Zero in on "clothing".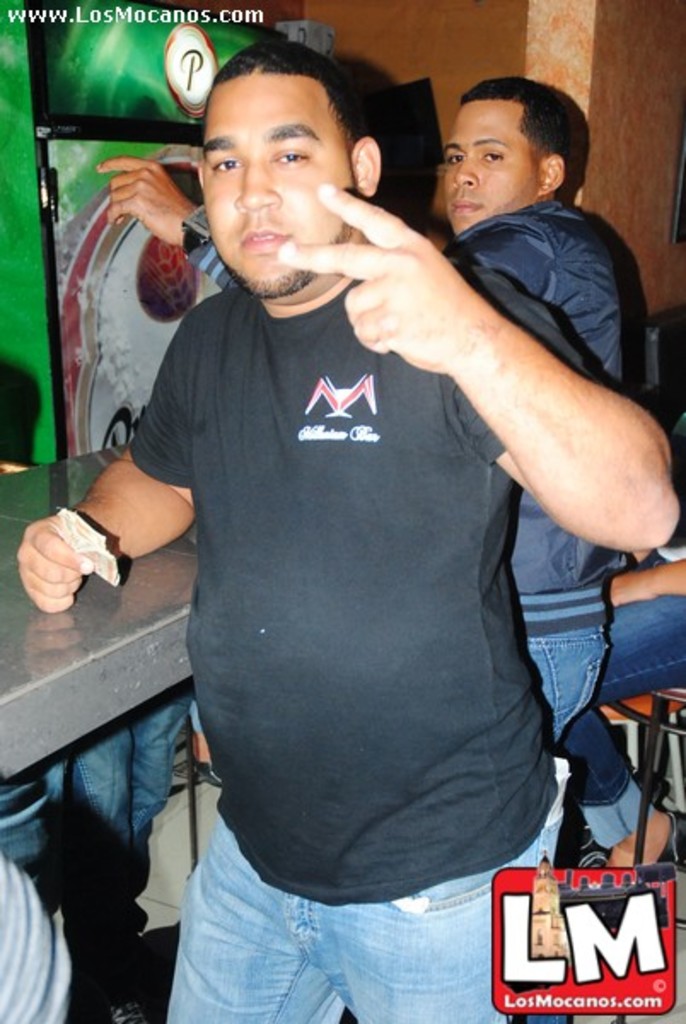
Zeroed in: Rect(125, 241, 599, 1022).
